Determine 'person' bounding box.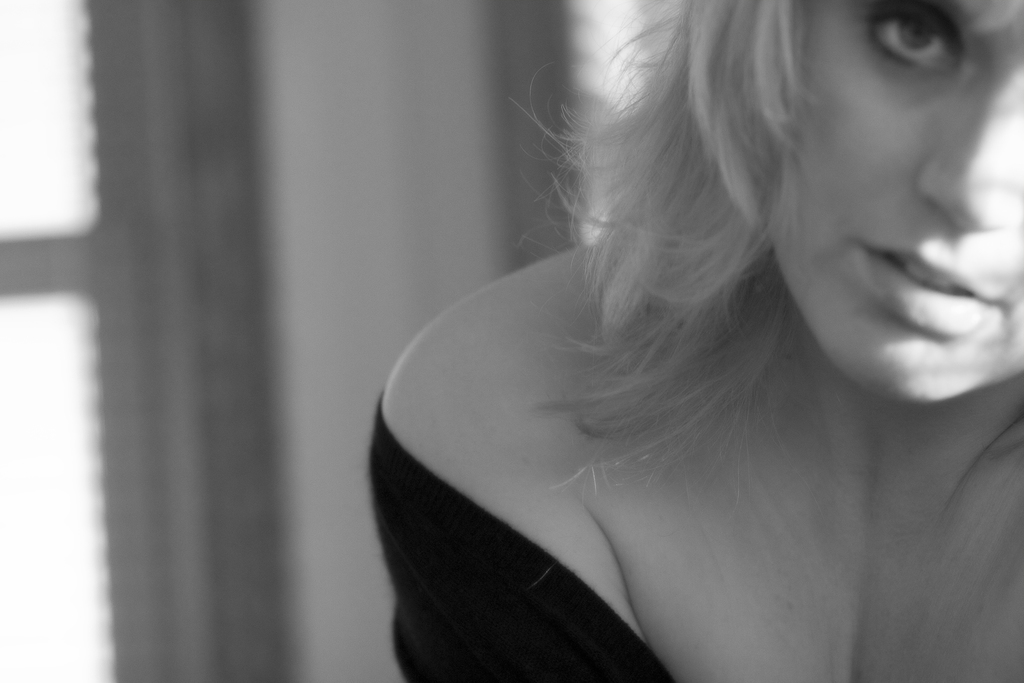
Determined: x1=354, y1=0, x2=1023, y2=682.
